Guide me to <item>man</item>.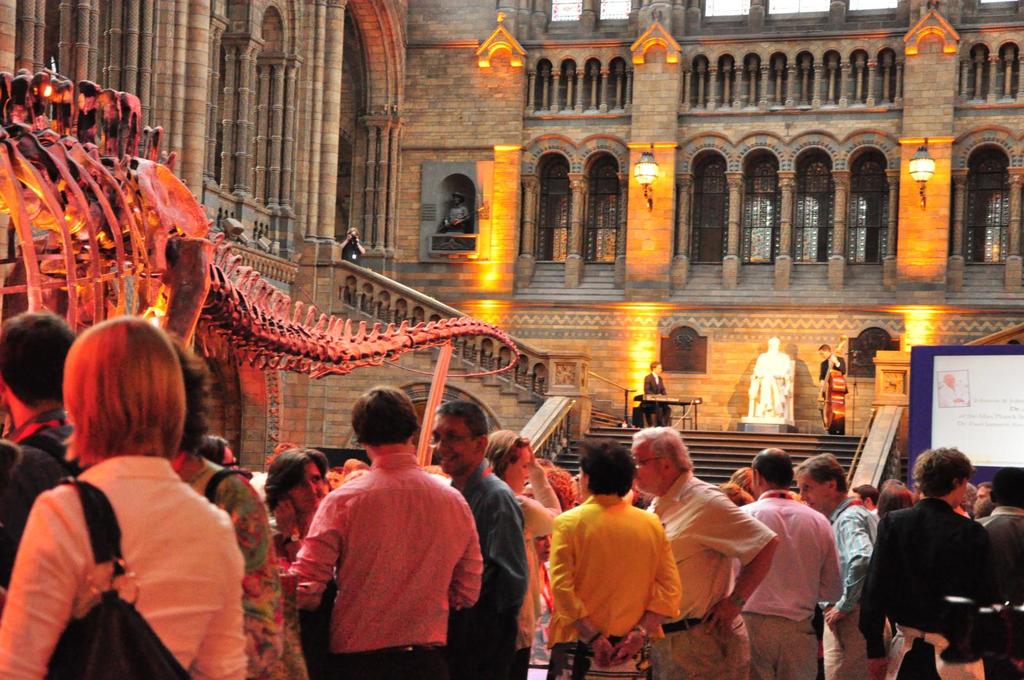
Guidance: [729, 445, 844, 674].
